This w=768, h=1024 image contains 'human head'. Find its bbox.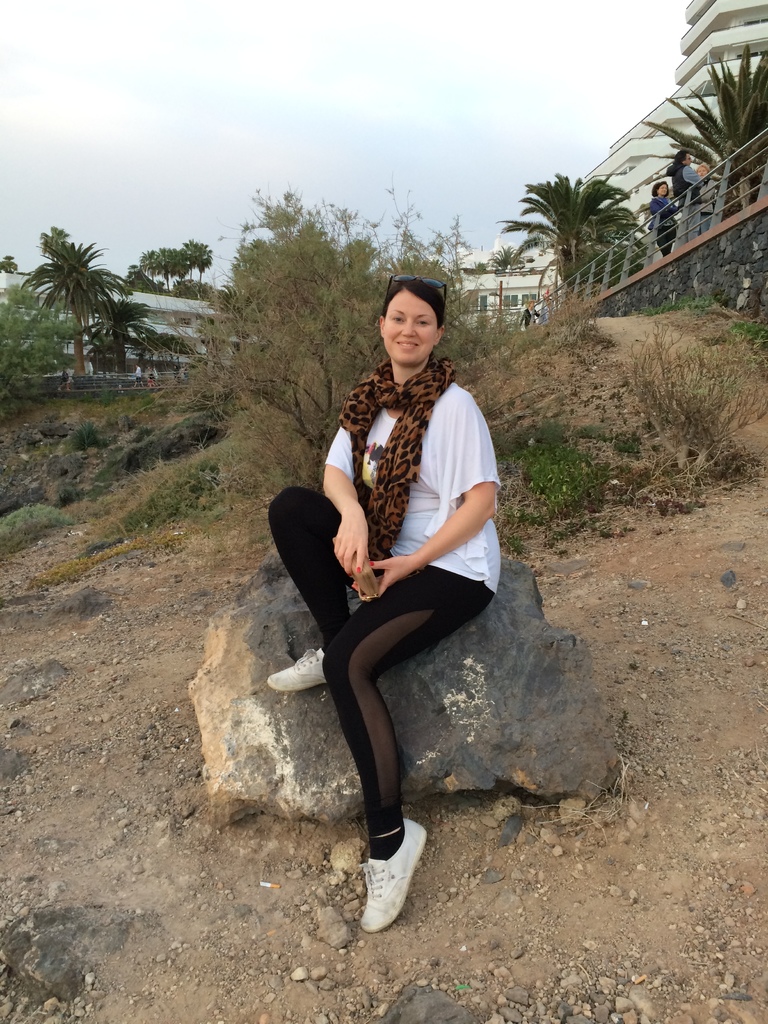
crop(365, 276, 456, 360).
